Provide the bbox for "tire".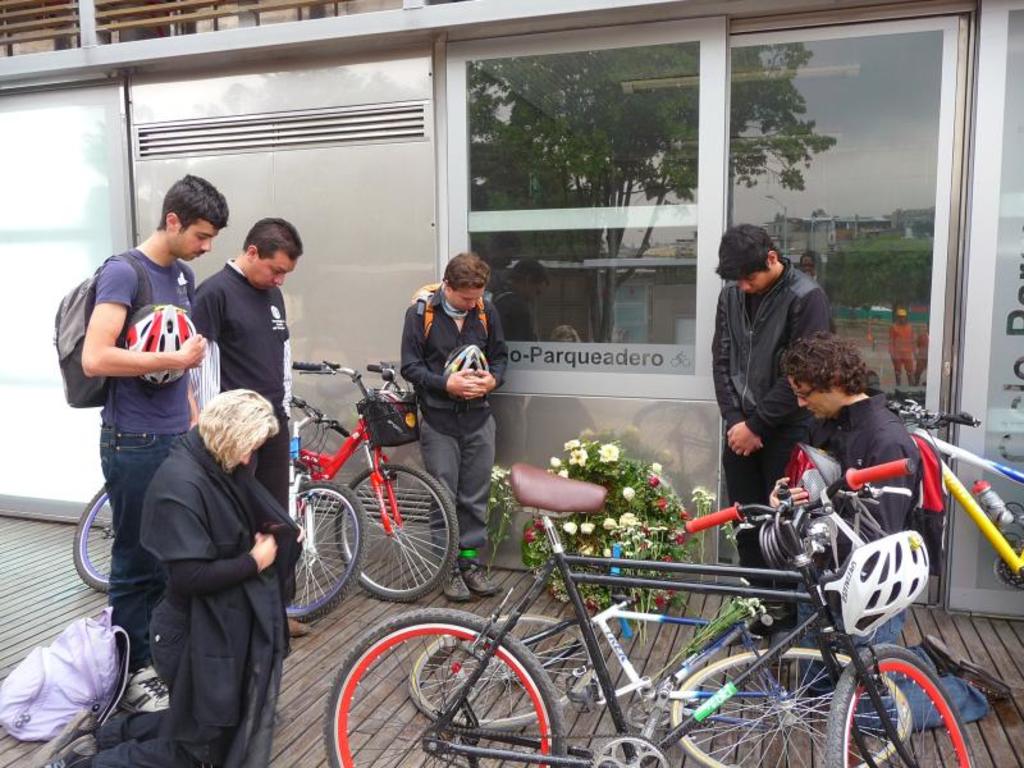
rect(823, 641, 979, 767).
